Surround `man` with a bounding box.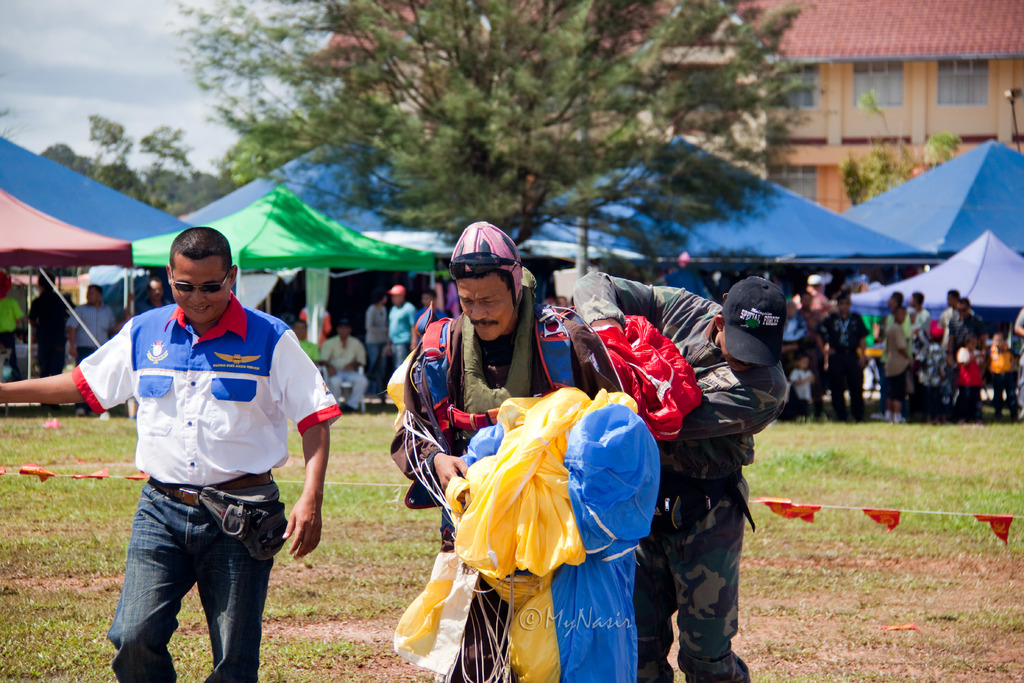
box=[384, 281, 417, 372].
